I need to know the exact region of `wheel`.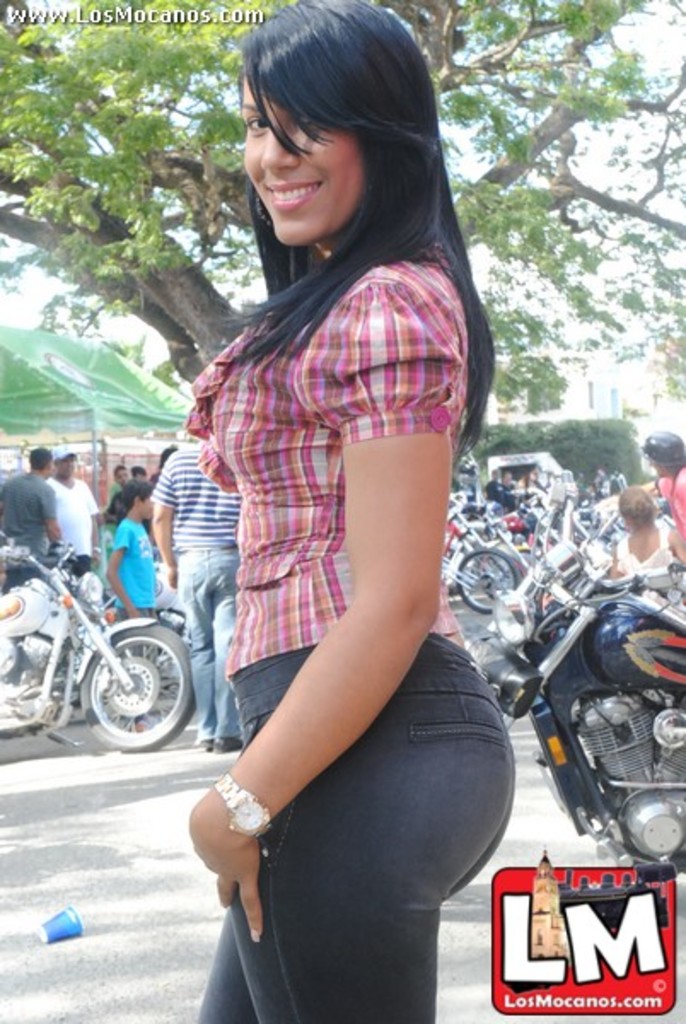
Region: region(77, 623, 200, 753).
